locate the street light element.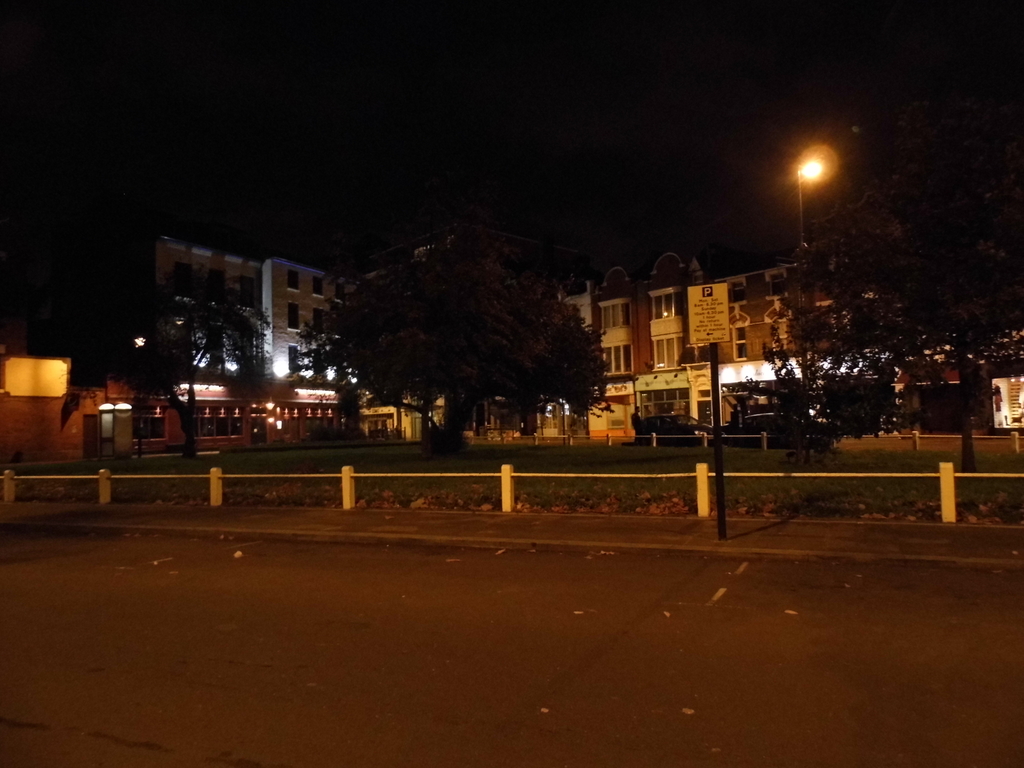
Element bbox: x1=786, y1=145, x2=828, y2=291.
